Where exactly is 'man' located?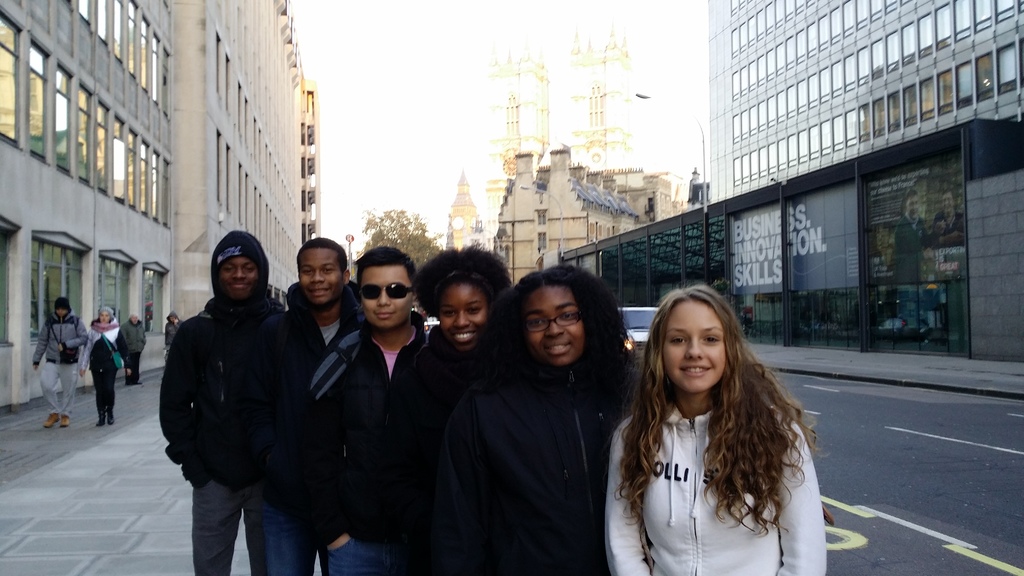
Its bounding box is {"left": 304, "top": 250, "right": 430, "bottom": 570}.
